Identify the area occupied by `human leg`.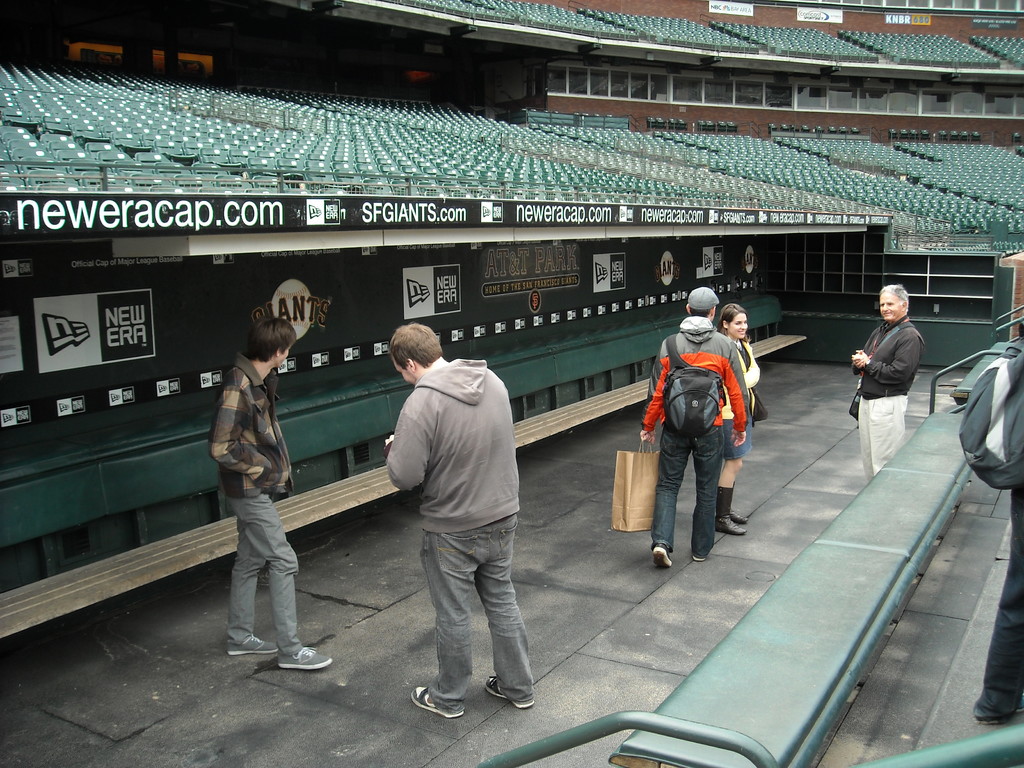
Area: rect(695, 430, 721, 554).
